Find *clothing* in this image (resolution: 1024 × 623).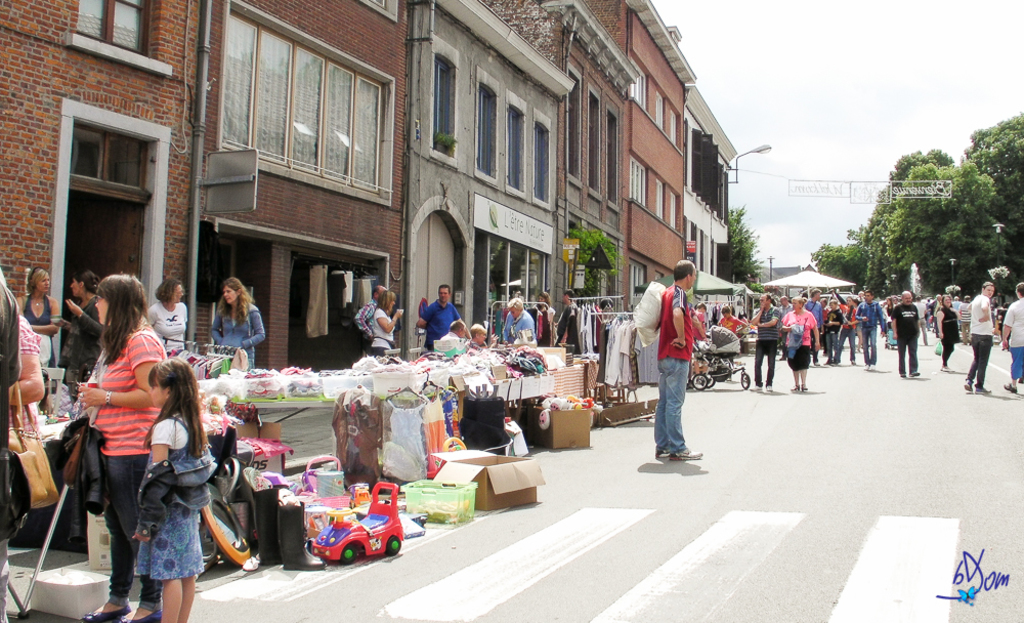
x1=861, y1=326, x2=877, y2=365.
